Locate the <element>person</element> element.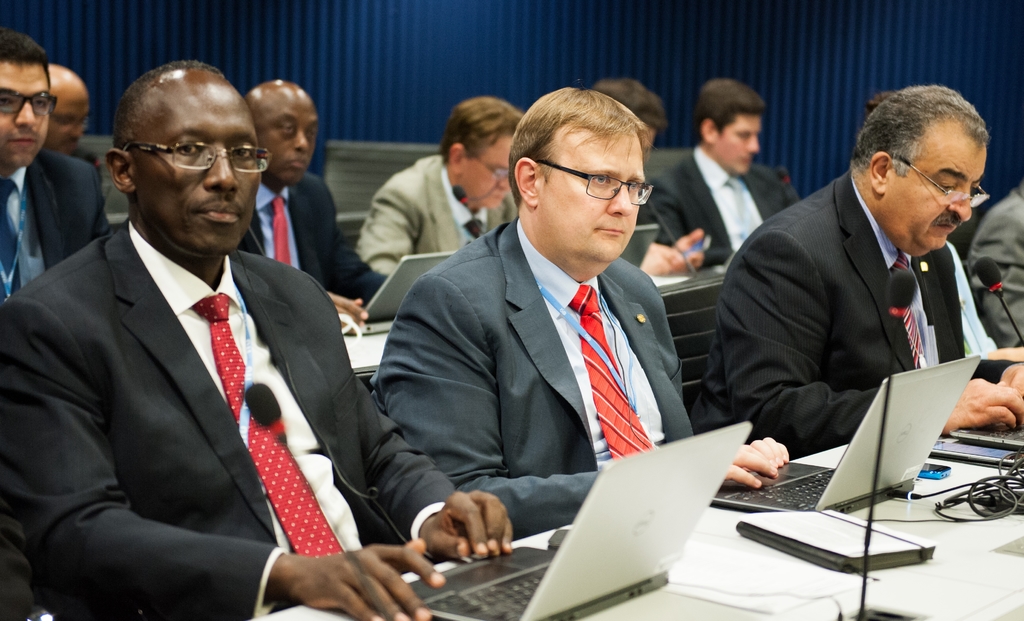
Element bbox: locate(698, 79, 1023, 467).
